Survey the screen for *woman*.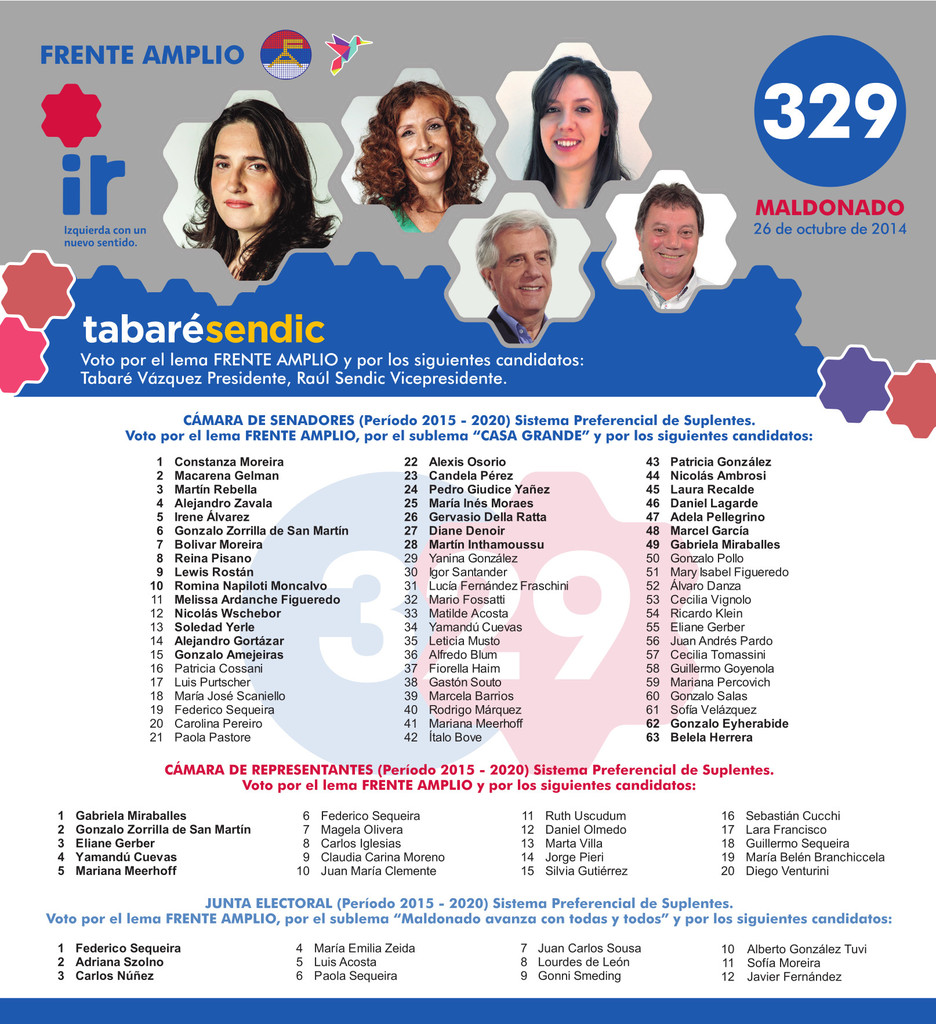
Survey found: bbox(166, 102, 352, 297).
